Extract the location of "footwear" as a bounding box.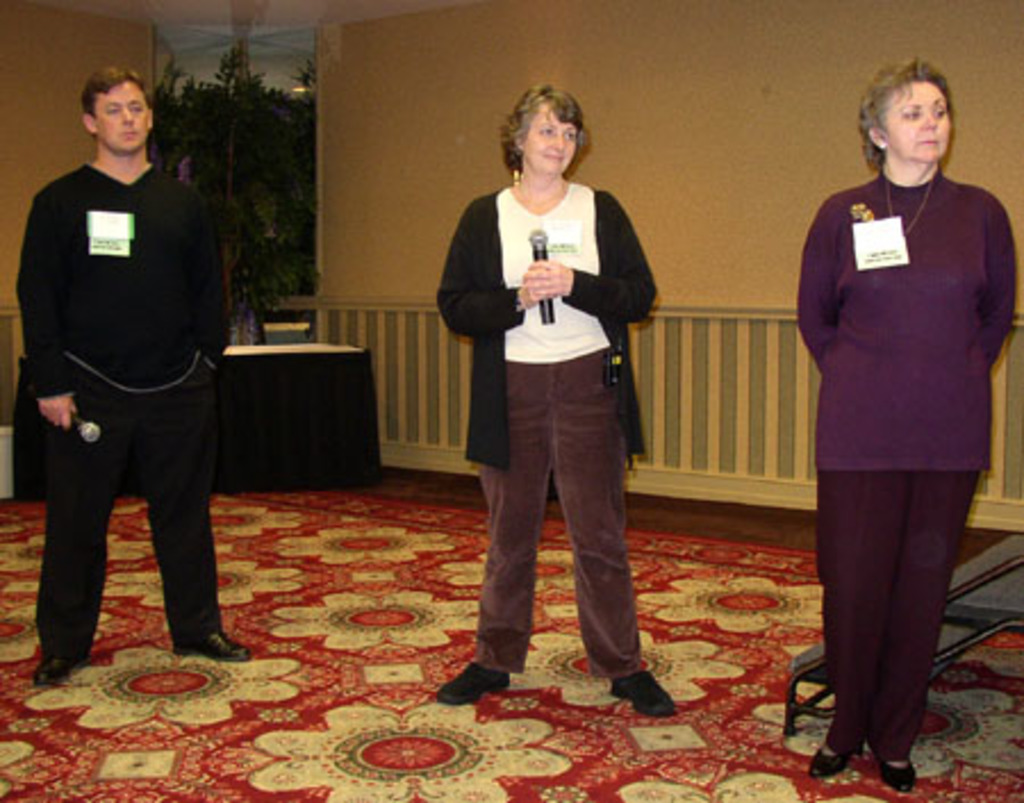
435,657,510,701.
